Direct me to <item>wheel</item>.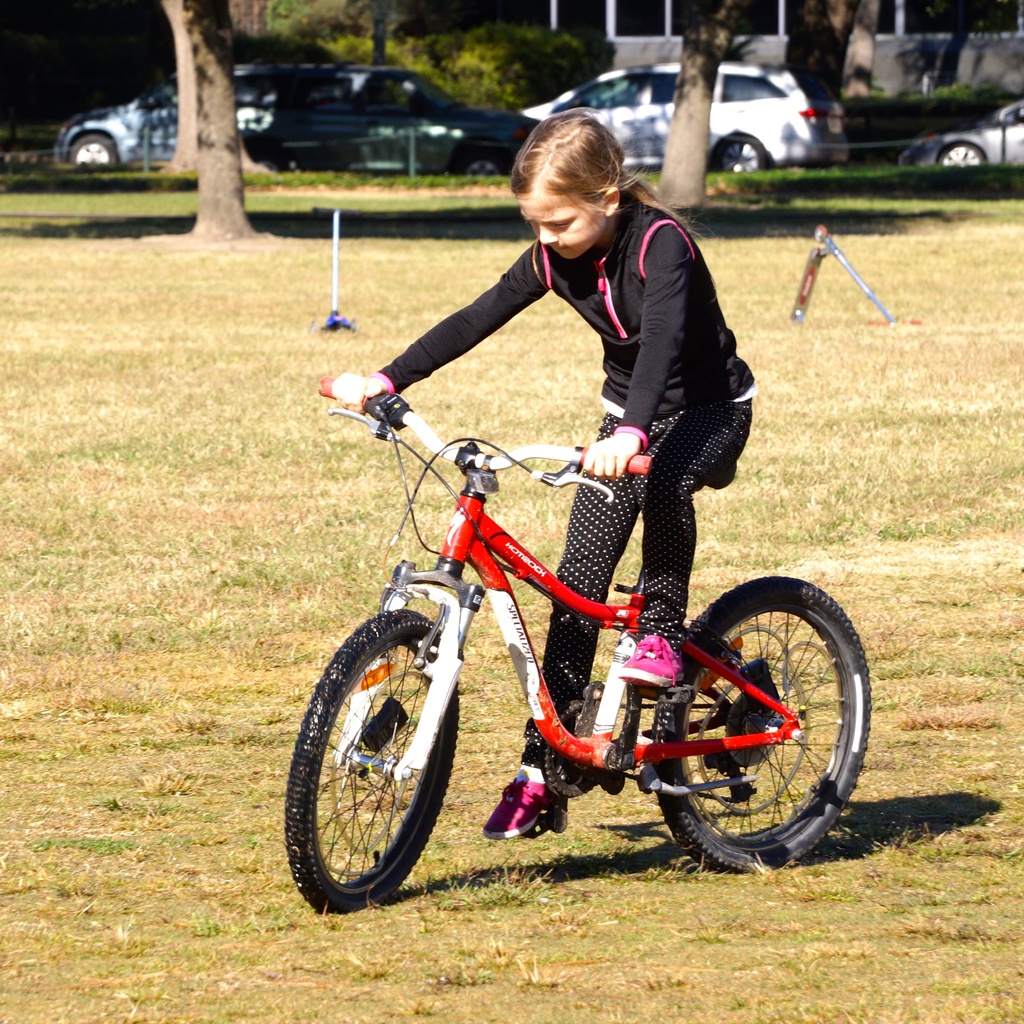
Direction: 68 136 118 168.
